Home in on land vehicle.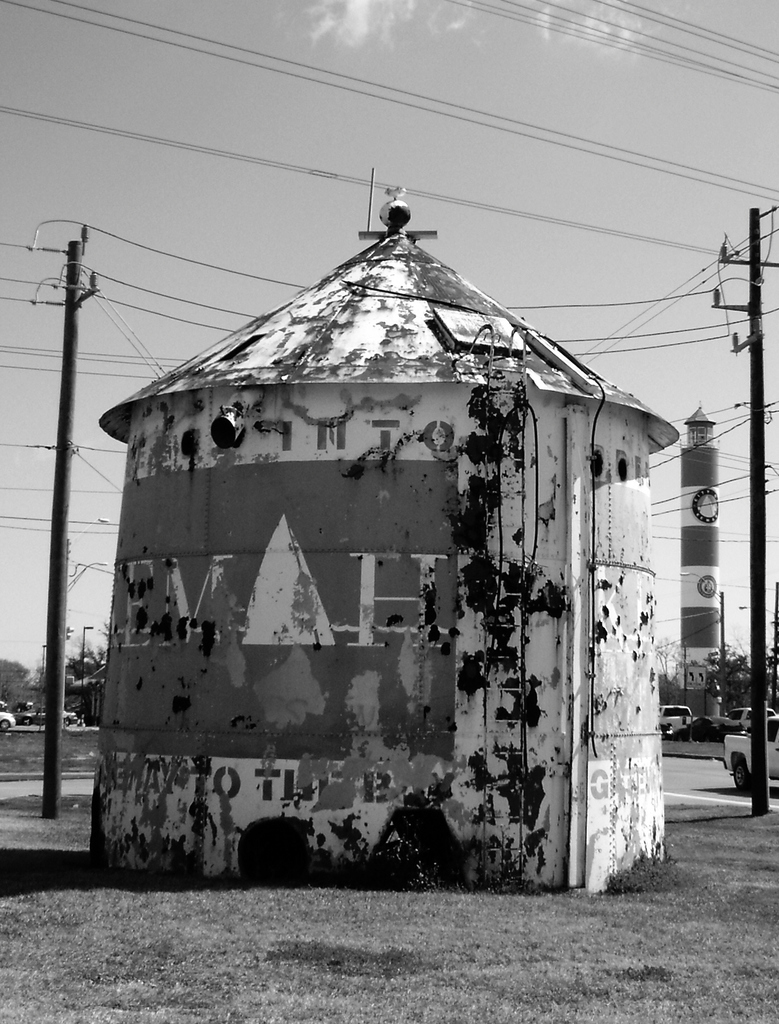
Homed in at 723, 721, 778, 790.
